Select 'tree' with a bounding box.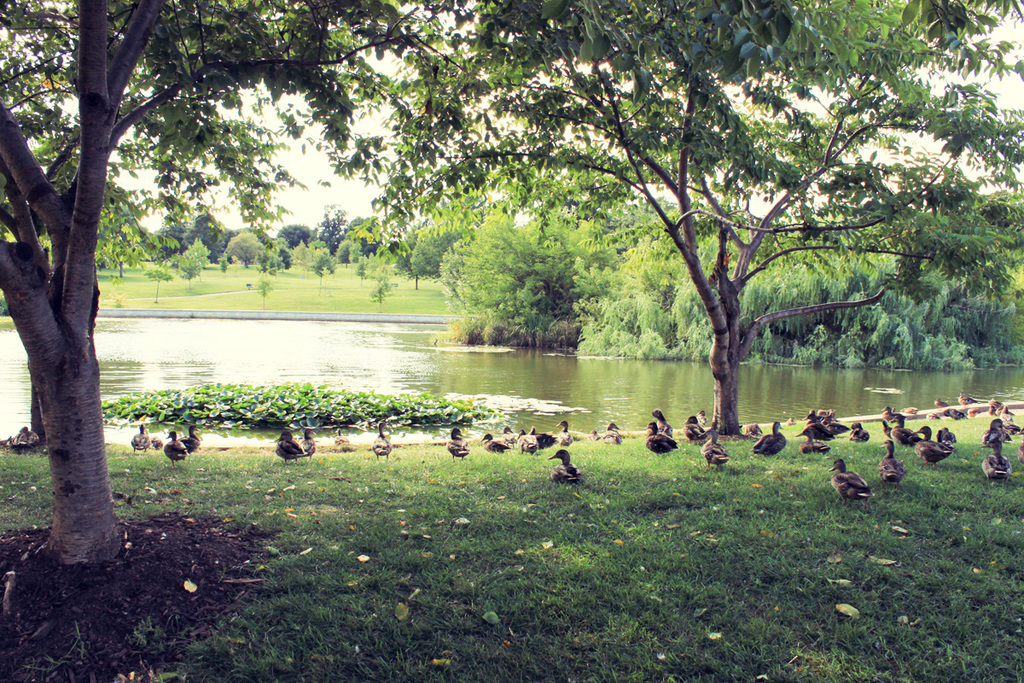
(259,248,282,280).
